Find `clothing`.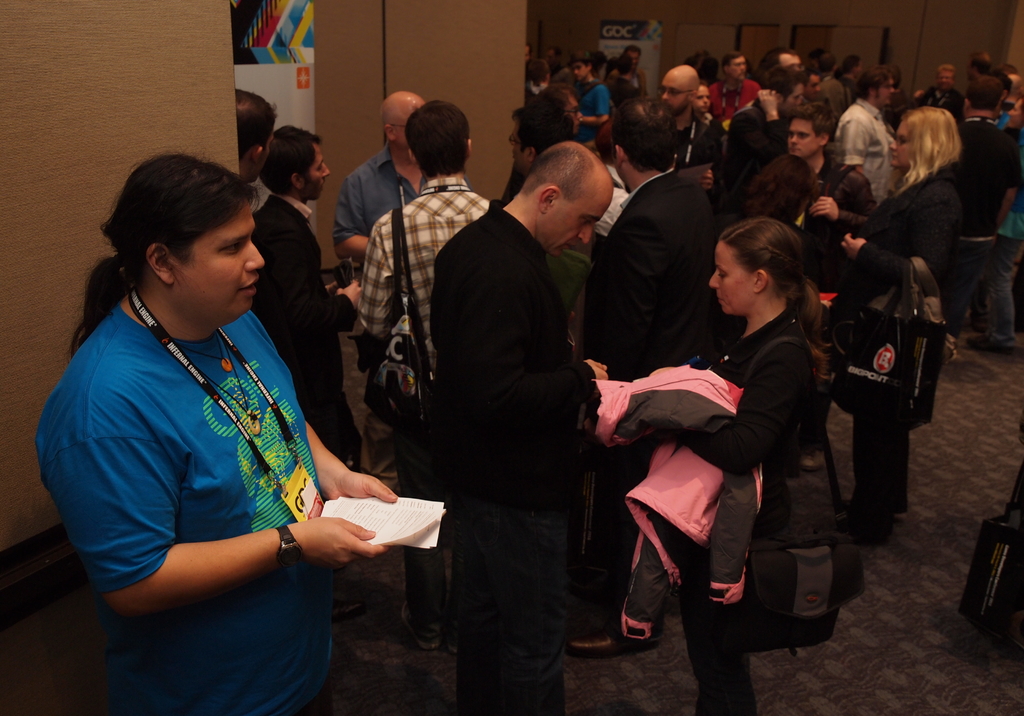
locate(832, 96, 893, 196).
